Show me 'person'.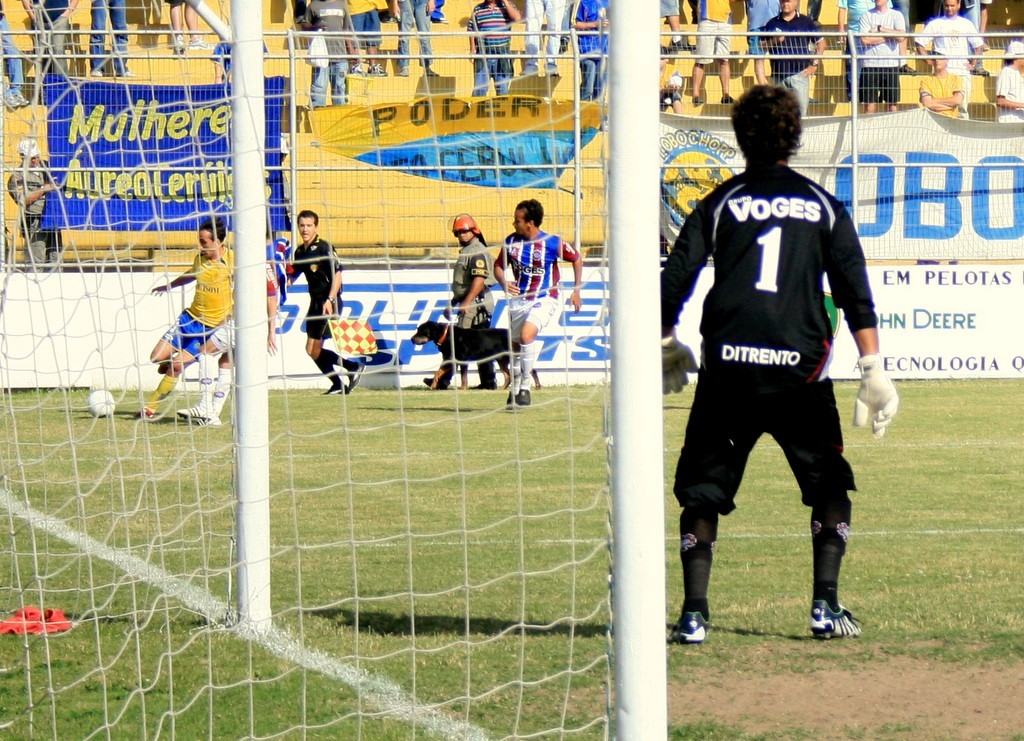
'person' is here: BBox(660, 83, 900, 647).
